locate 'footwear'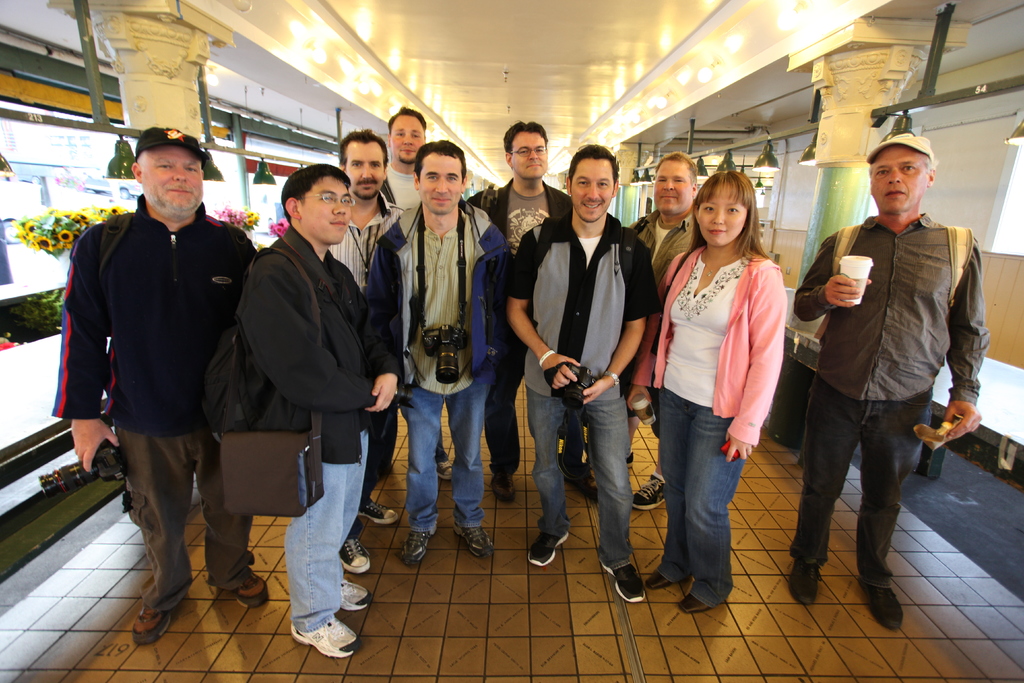
locate(130, 600, 172, 648)
